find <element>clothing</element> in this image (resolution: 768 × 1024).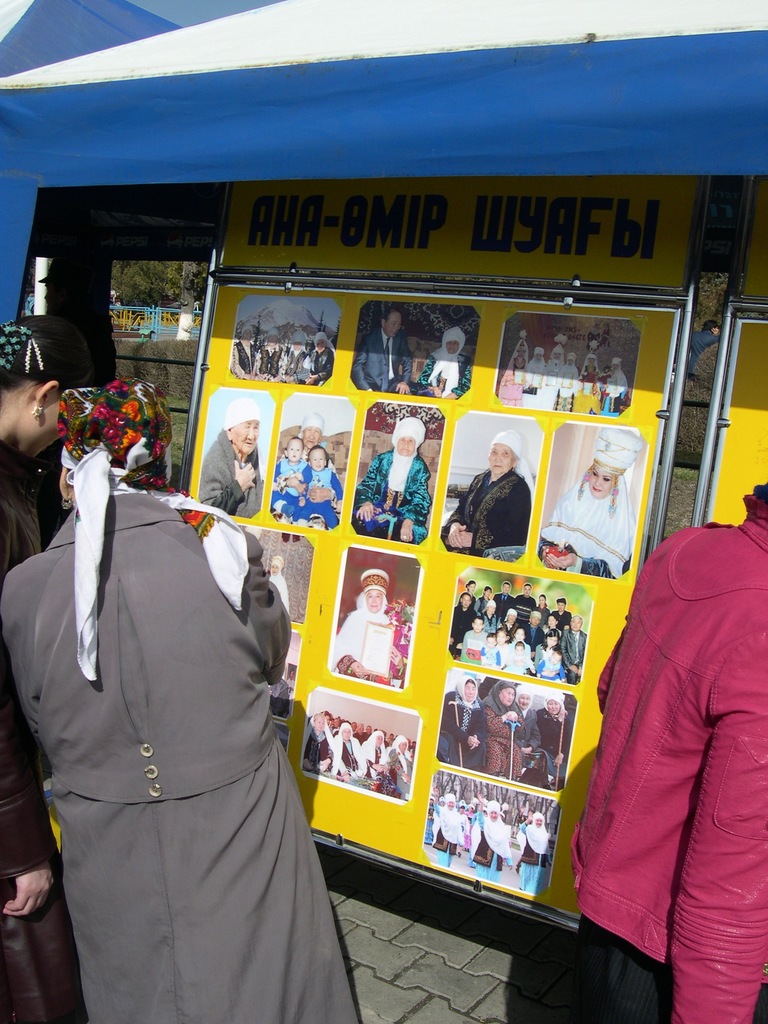
[left=517, top=688, right=557, bottom=791].
